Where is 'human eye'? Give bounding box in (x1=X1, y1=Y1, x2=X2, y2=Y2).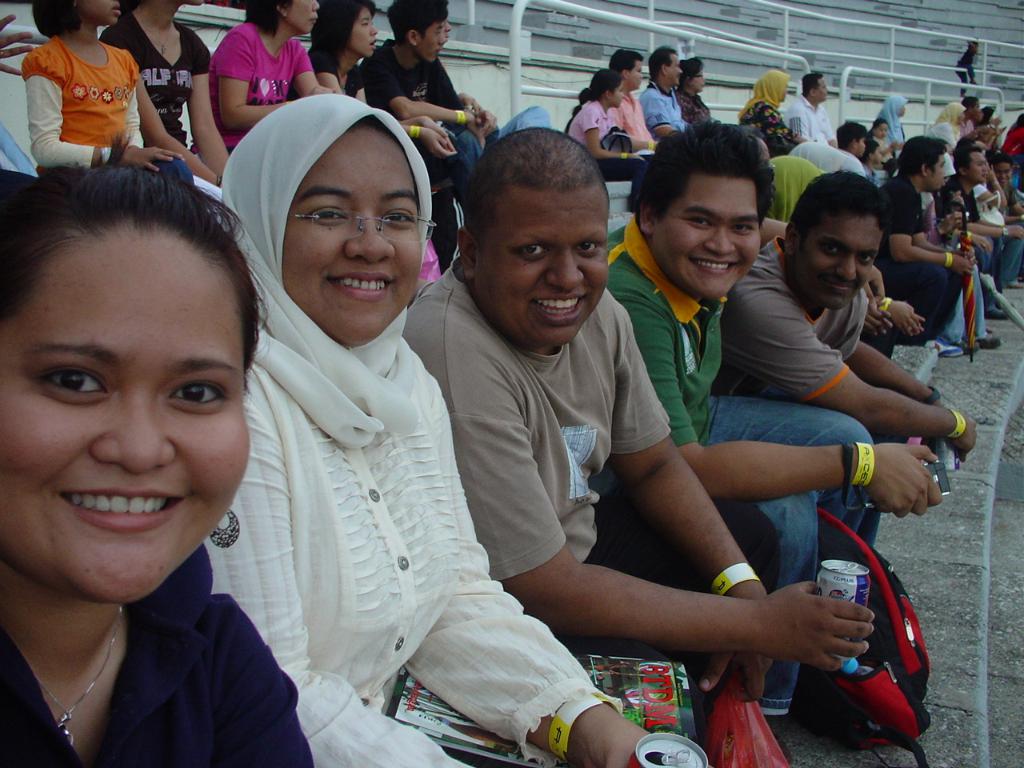
(x1=821, y1=243, x2=838, y2=255).
